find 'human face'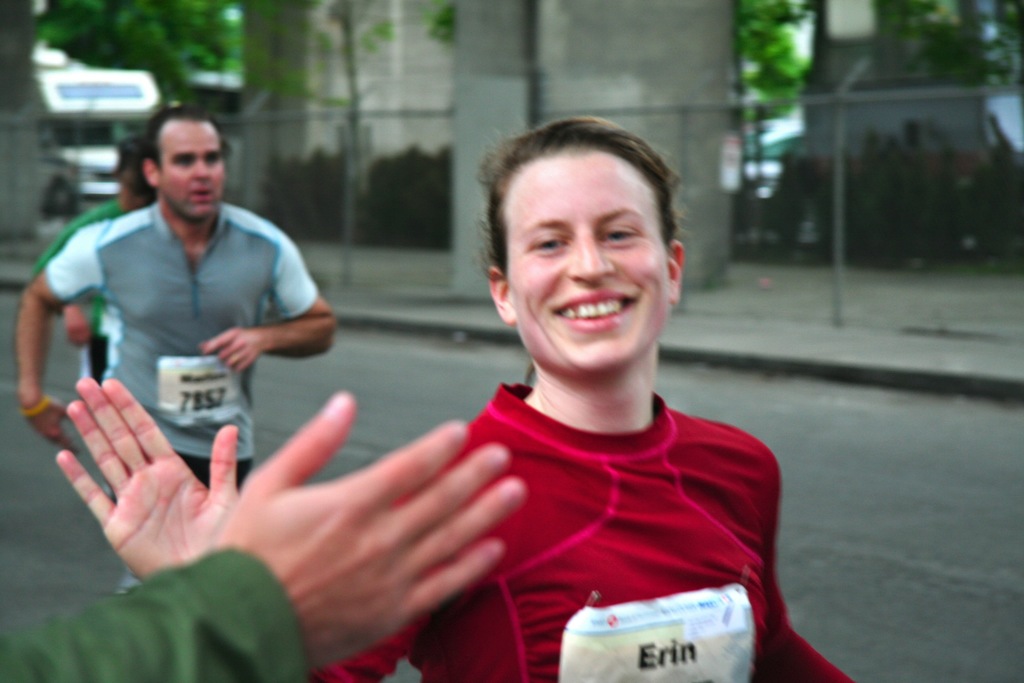
[504, 151, 666, 370]
